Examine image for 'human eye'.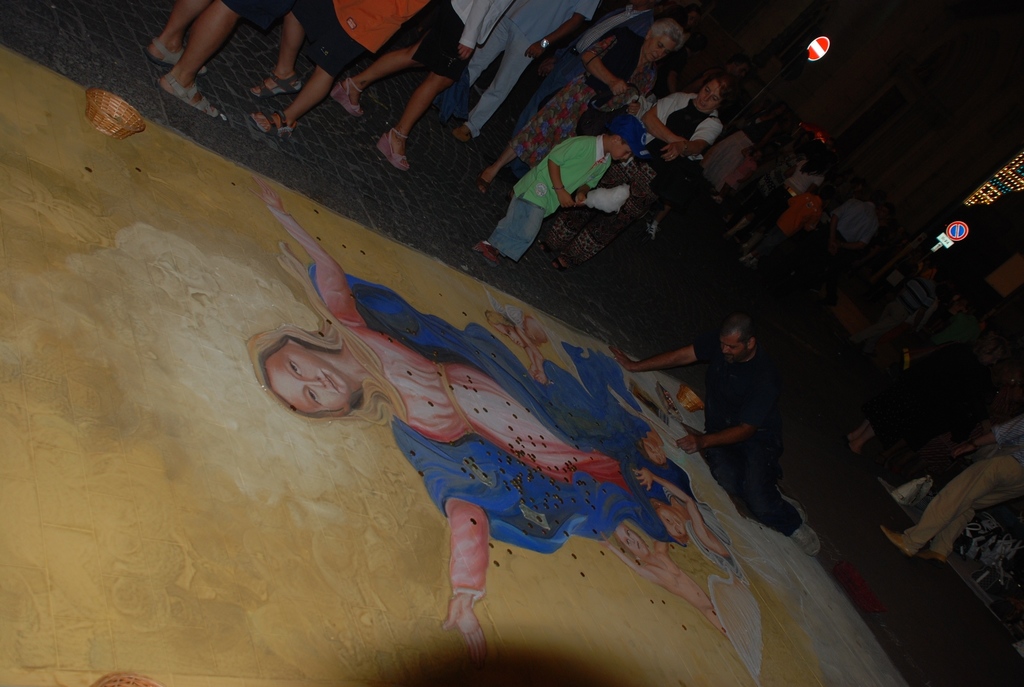
Examination result: x1=657, y1=43, x2=662, y2=51.
